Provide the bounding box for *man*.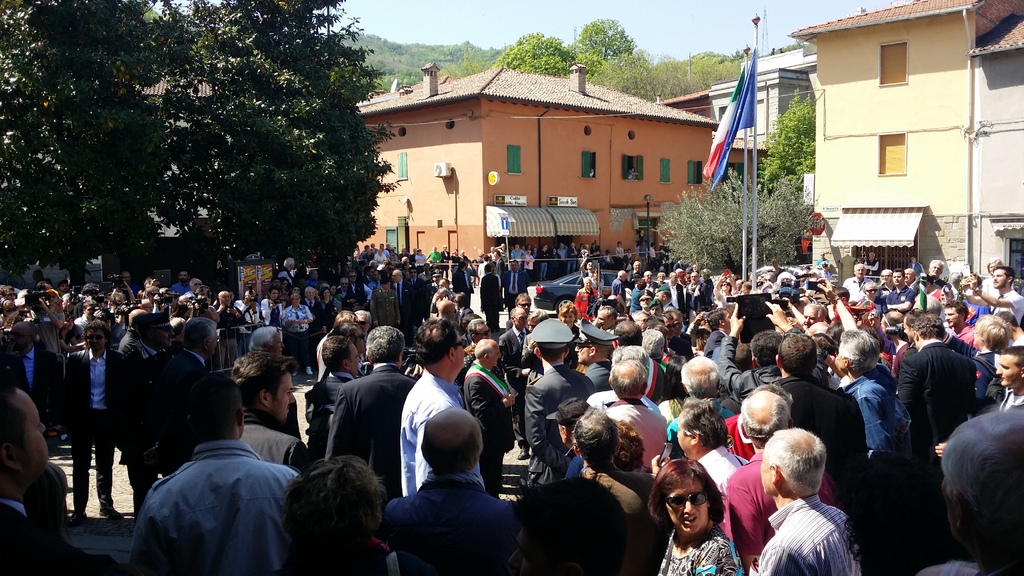
<box>170,269,191,293</box>.
